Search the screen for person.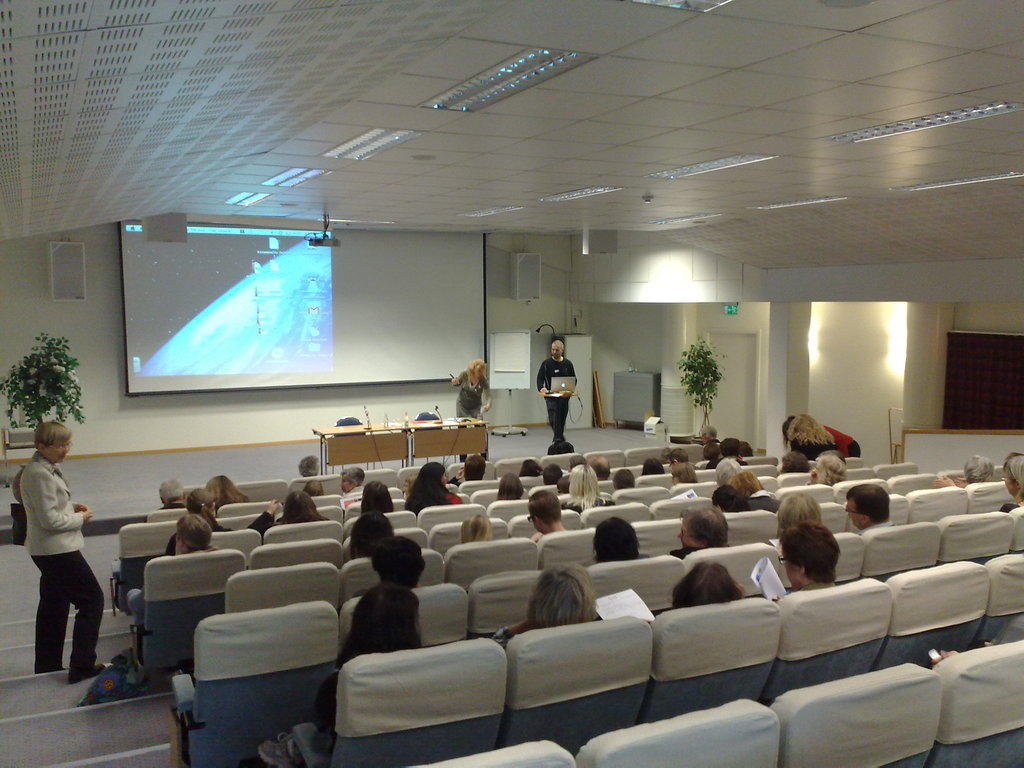
Found at x1=609, y1=466, x2=636, y2=491.
